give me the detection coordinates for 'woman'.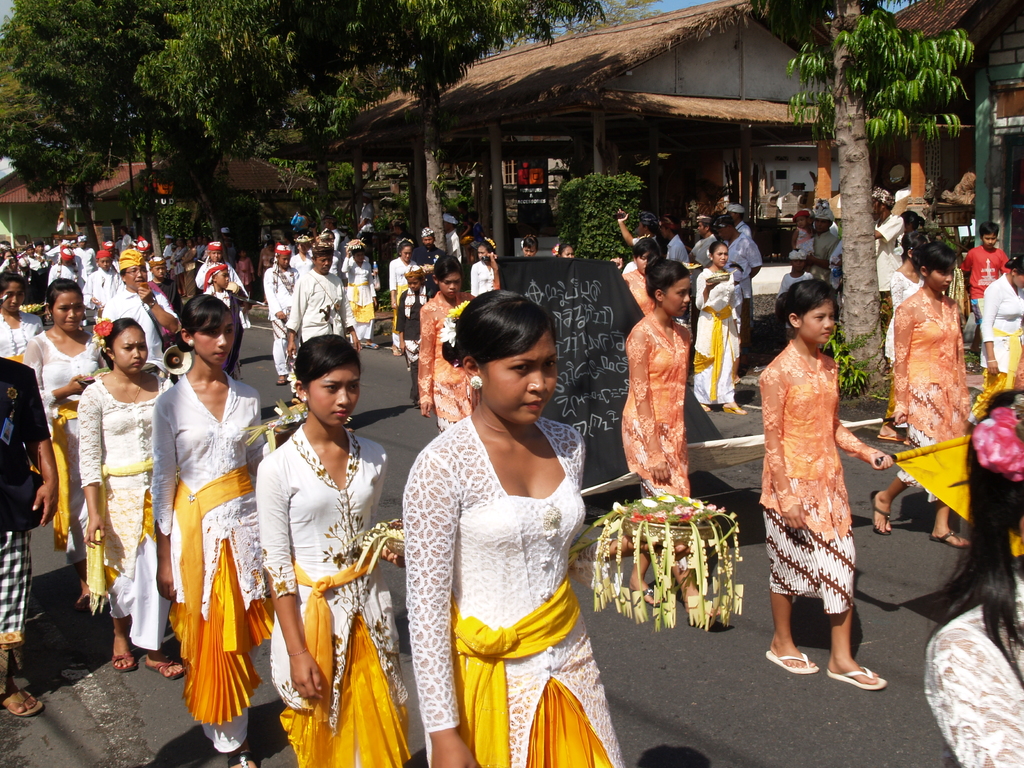
box=[384, 236, 422, 308].
